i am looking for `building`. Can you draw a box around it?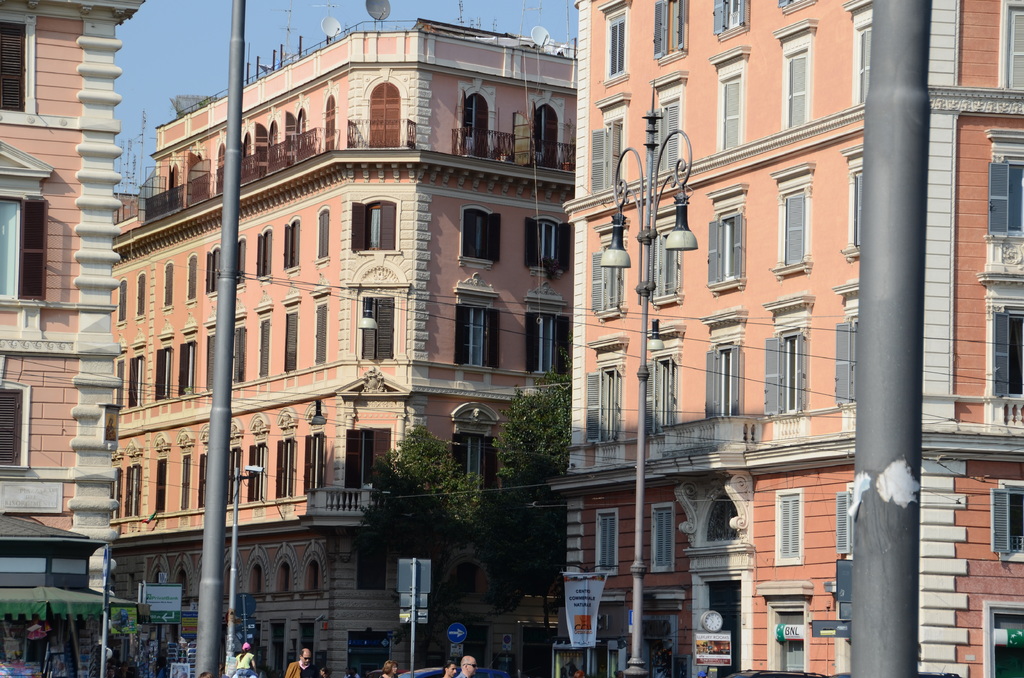
Sure, the bounding box is l=550, t=0, r=1023, b=677.
